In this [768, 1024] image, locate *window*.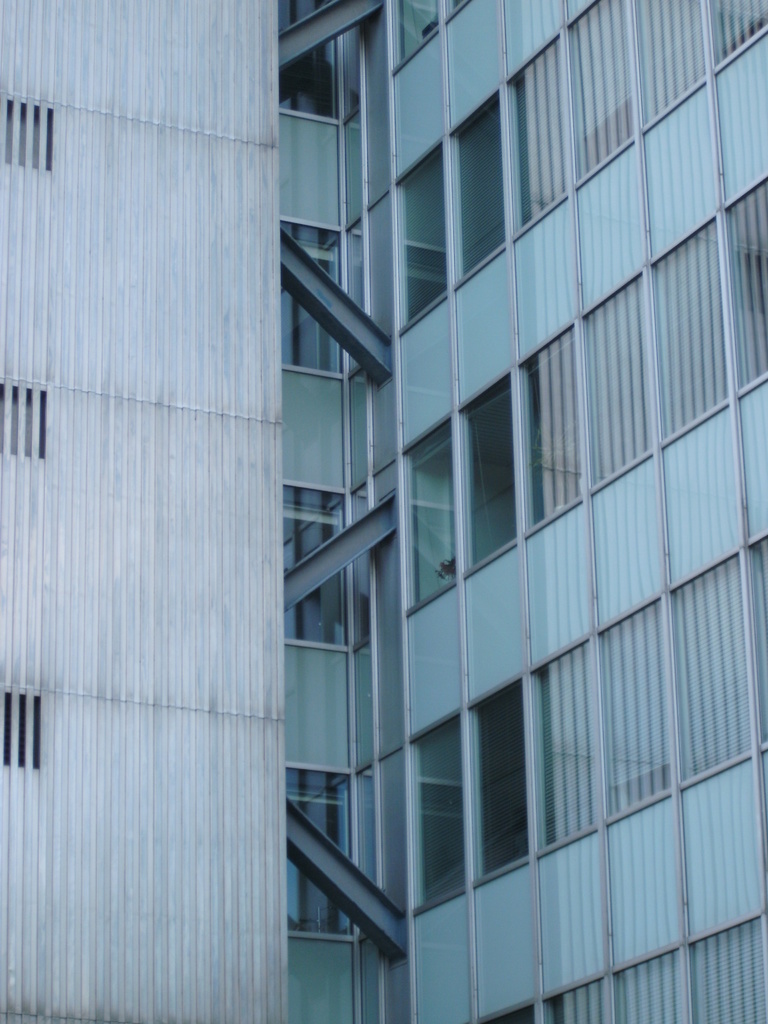
Bounding box: region(404, 95, 504, 348).
